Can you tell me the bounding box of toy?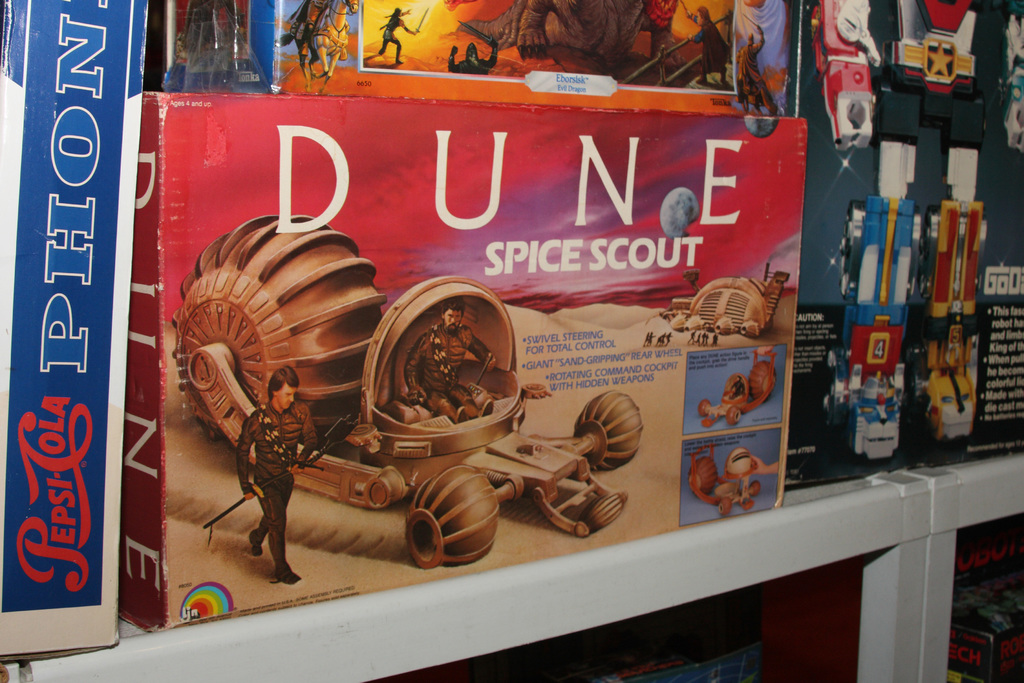
[x1=870, y1=0, x2=978, y2=97].
